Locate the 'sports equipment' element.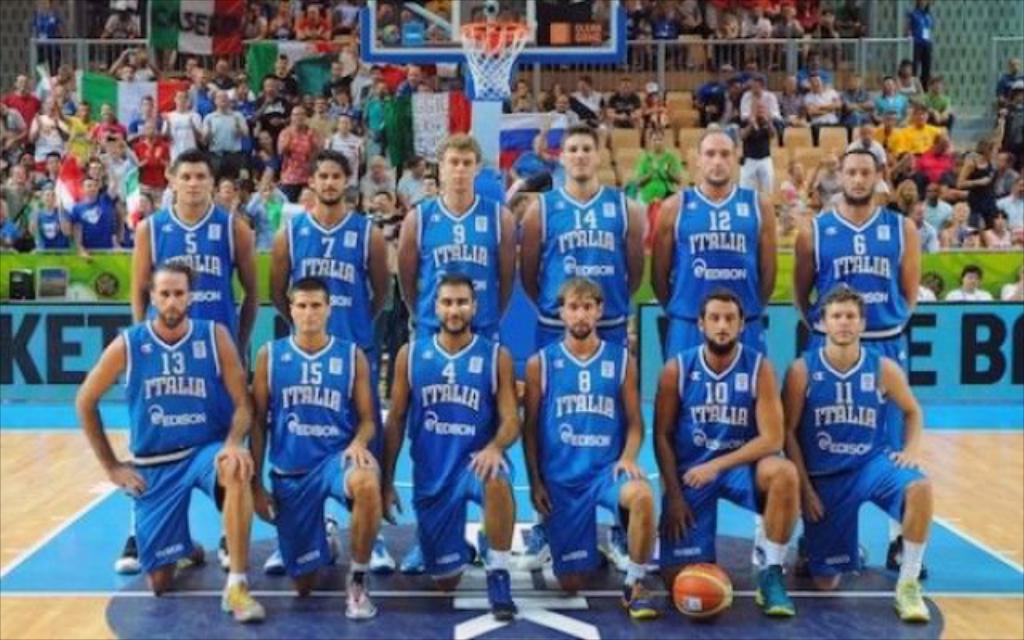
Element bbox: [754,566,795,611].
